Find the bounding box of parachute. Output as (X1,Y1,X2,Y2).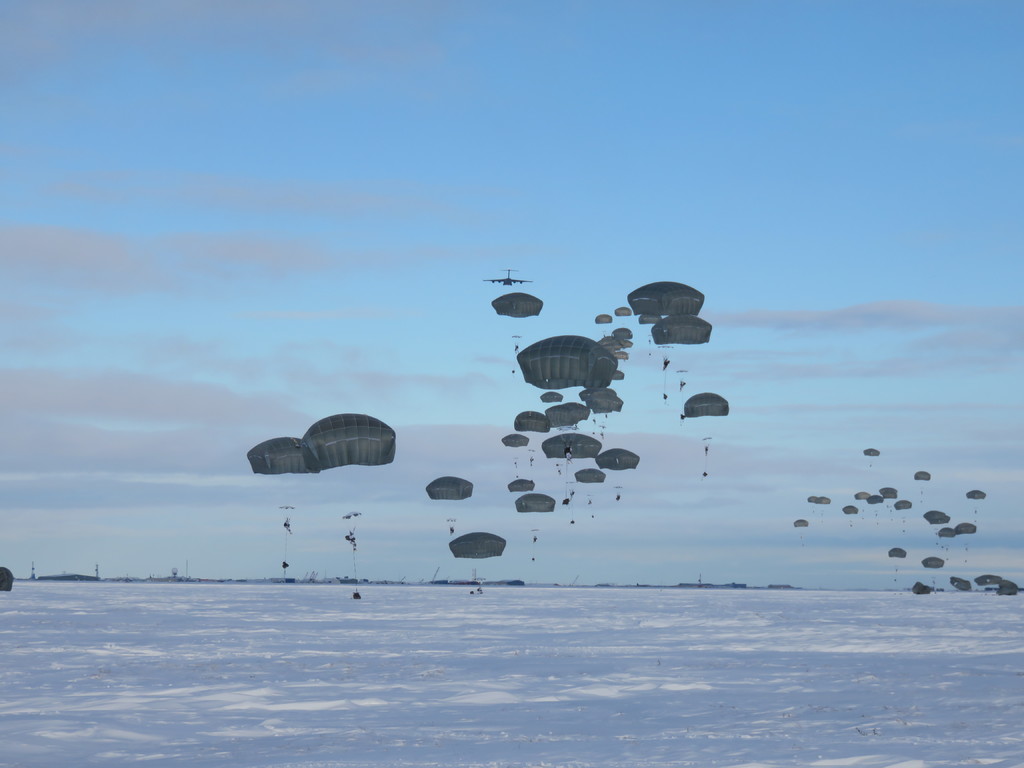
(879,488,899,510).
